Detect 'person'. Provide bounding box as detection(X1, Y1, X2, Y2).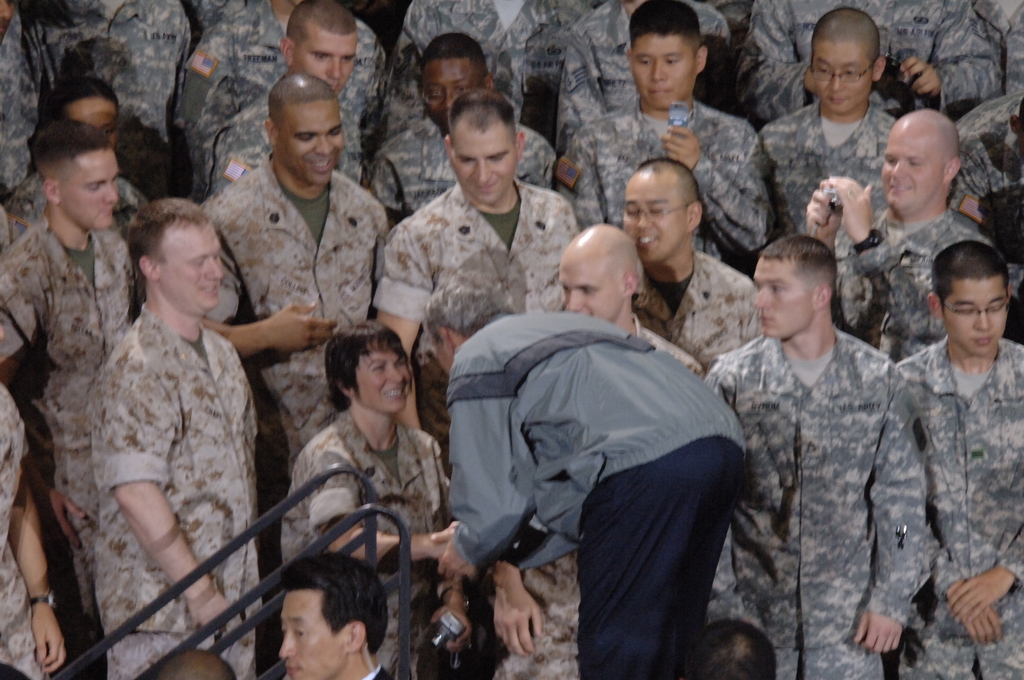
detection(767, 21, 908, 241).
